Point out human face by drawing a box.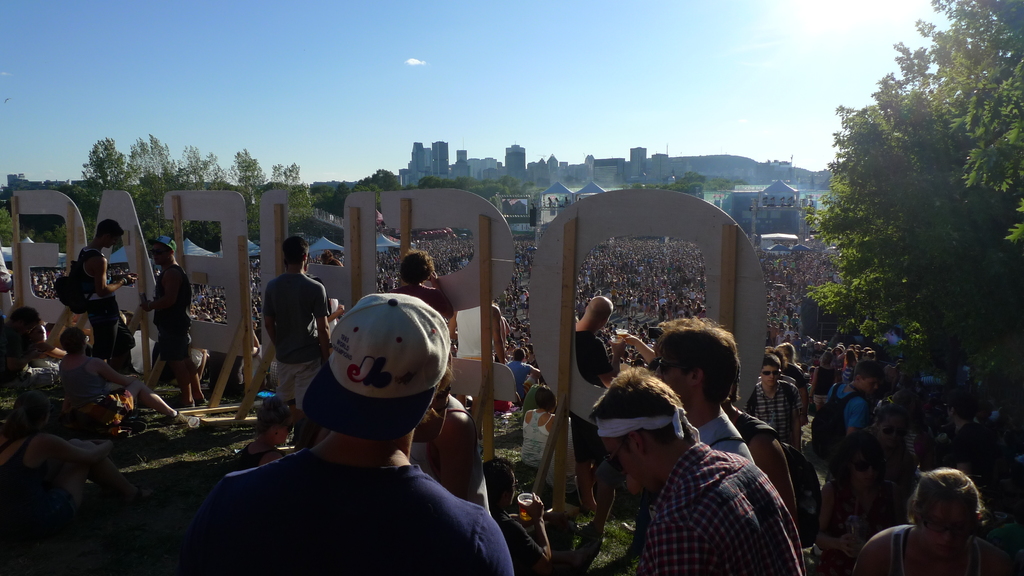
{"x1": 878, "y1": 414, "x2": 906, "y2": 450}.
